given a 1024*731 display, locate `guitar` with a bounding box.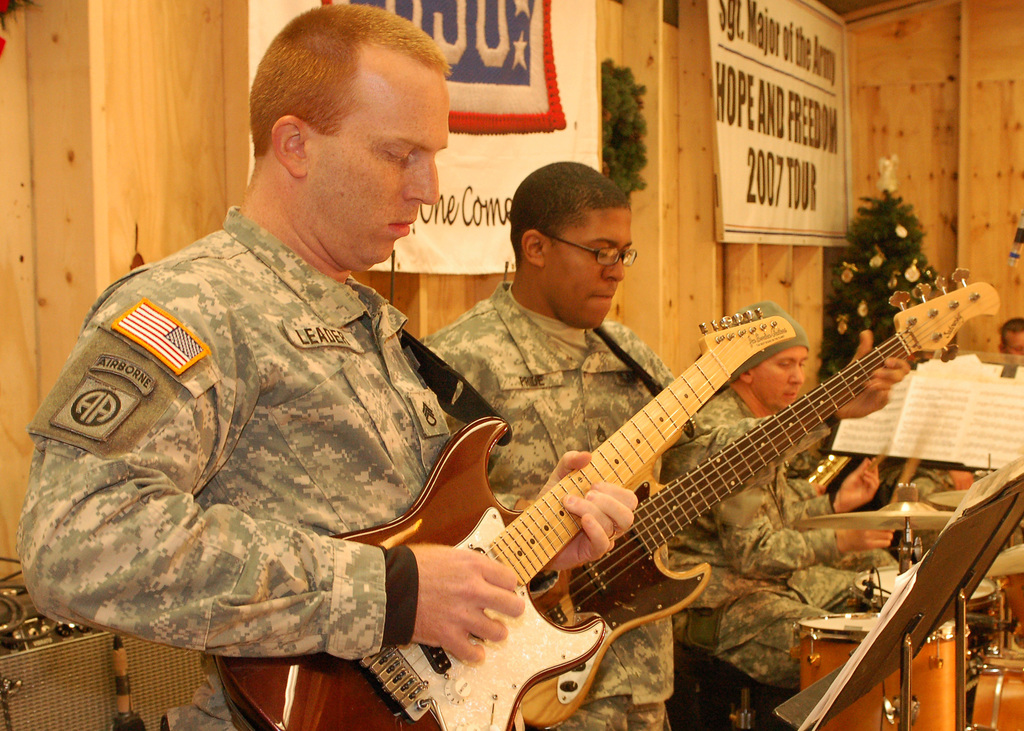
Located: box=[519, 266, 997, 730].
